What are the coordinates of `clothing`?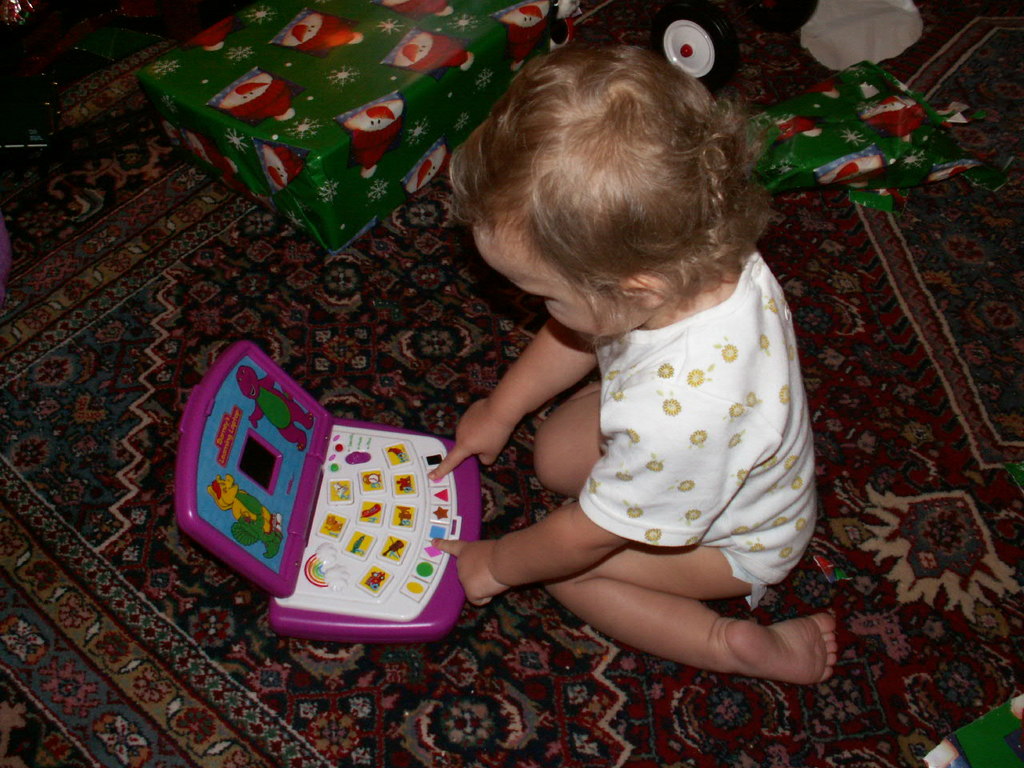
select_region(550, 261, 804, 586).
